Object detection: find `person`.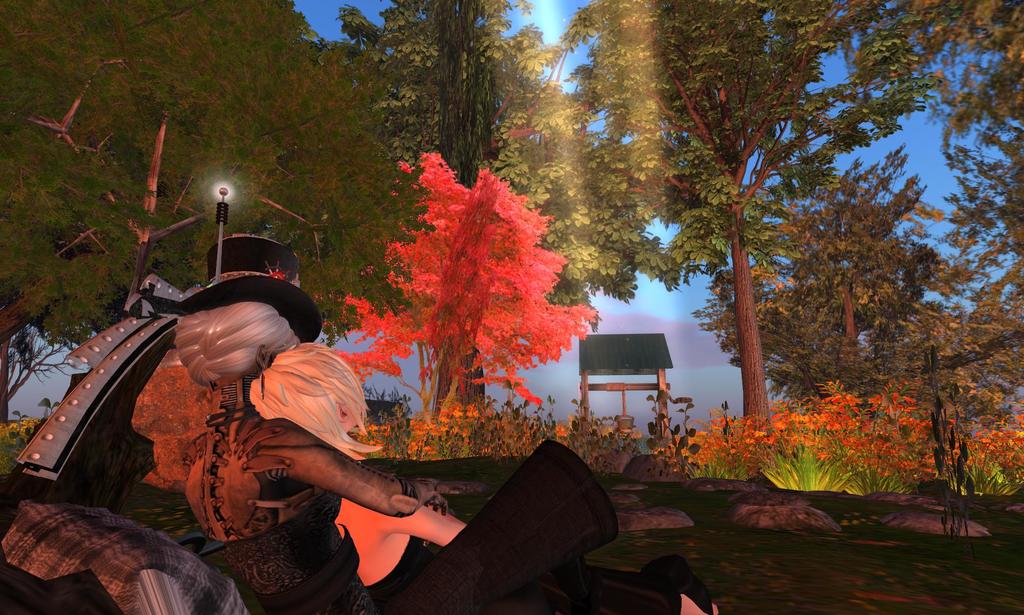
bbox(116, 211, 495, 596).
